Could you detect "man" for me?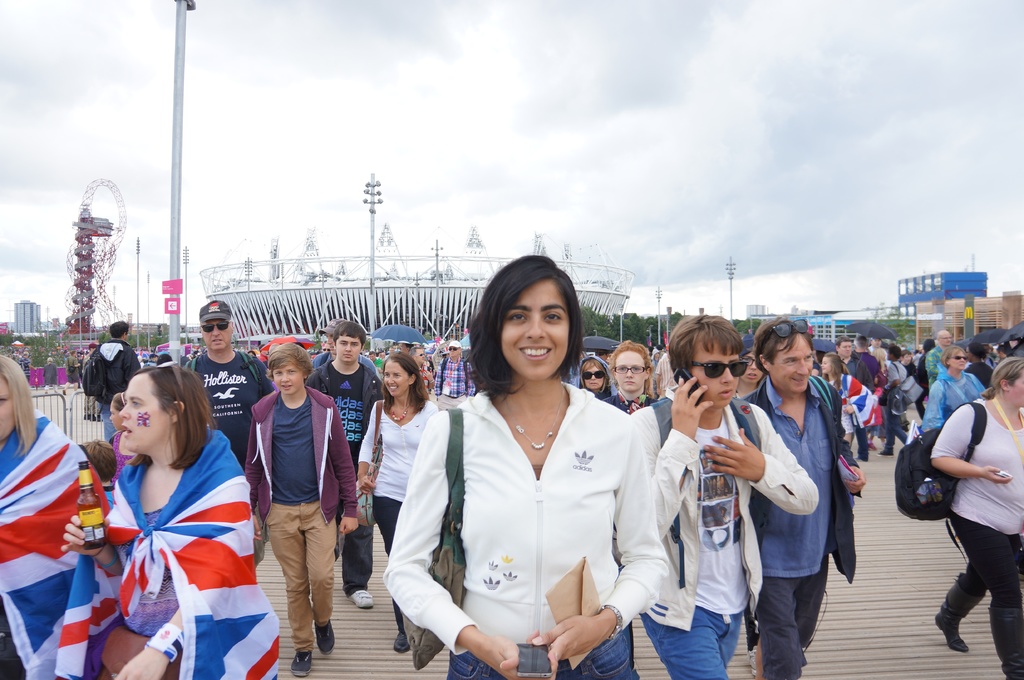
Detection result: <box>410,346,438,402</box>.
